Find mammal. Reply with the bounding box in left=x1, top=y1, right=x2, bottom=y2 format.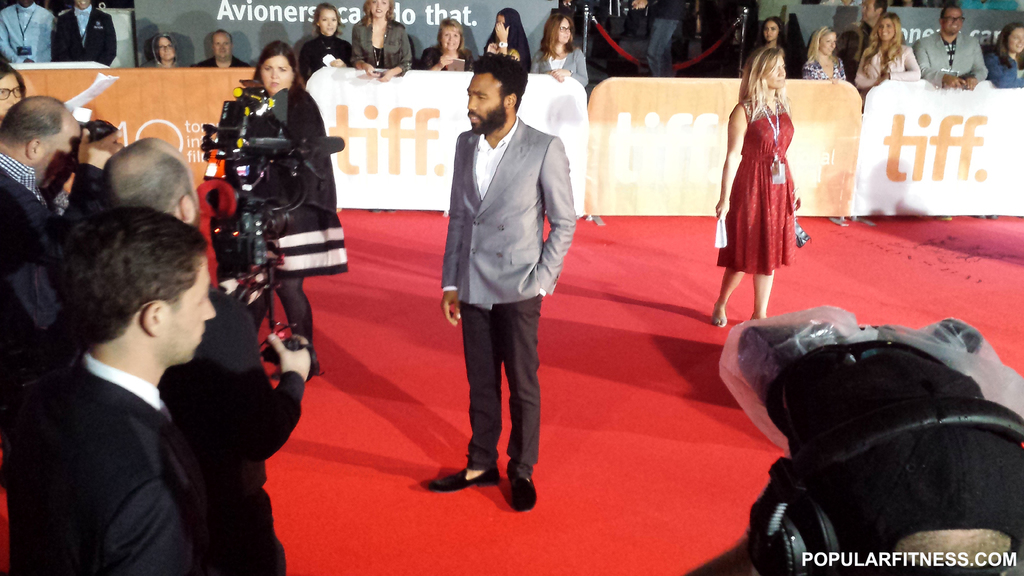
left=97, top=131, right=314, bottom=575.
